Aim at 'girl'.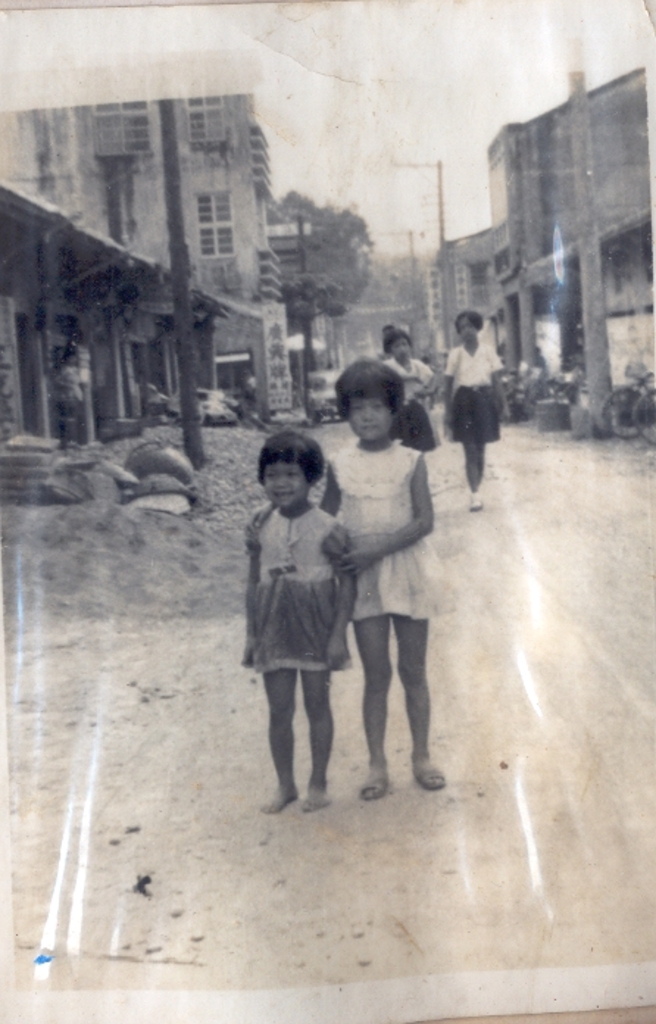
Aimed at detection(324, 358, 453, 796).
